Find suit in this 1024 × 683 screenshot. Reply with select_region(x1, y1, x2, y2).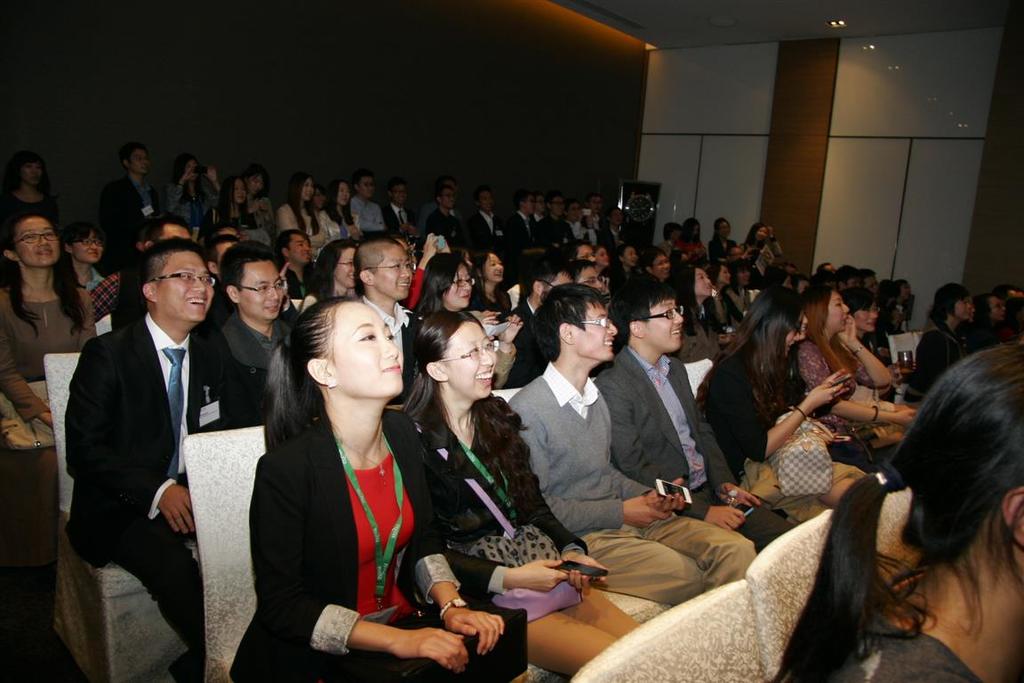
select_region(66, 312, 240, 569).
